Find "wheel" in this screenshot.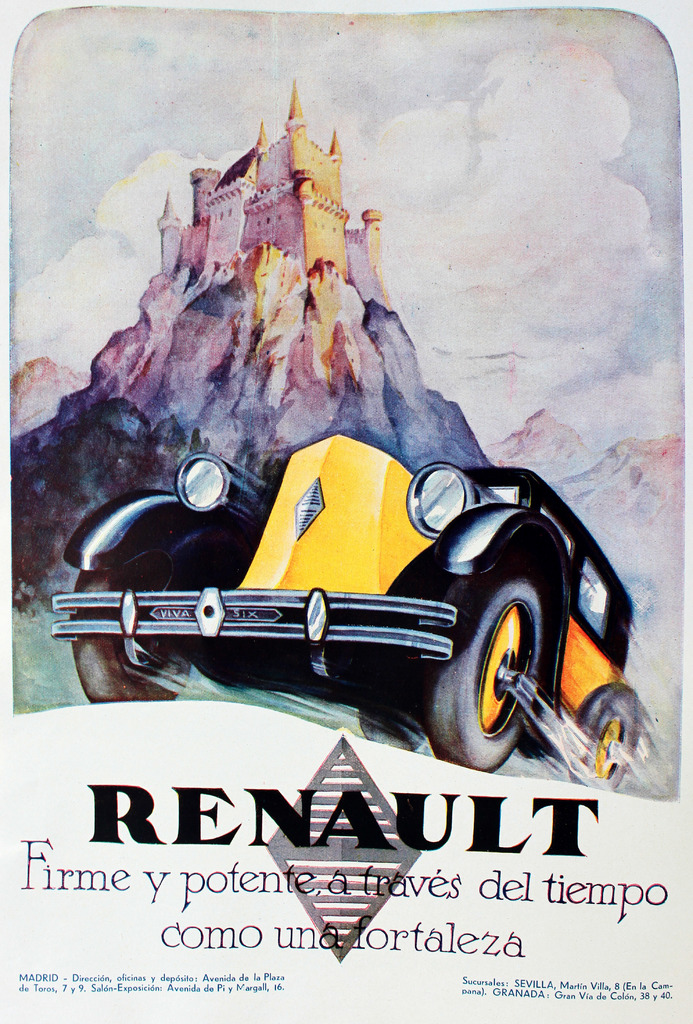
The bounding box for "wheel" is [571,684,638,794].
